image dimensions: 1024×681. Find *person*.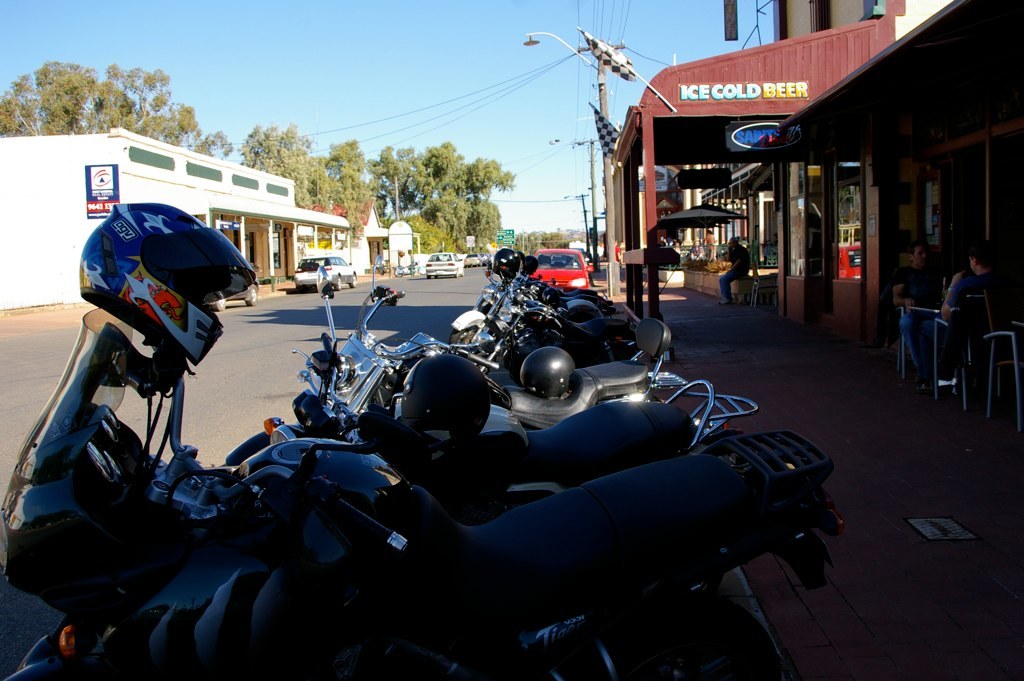
(left=894, top=241, right=946, bottom=393).
